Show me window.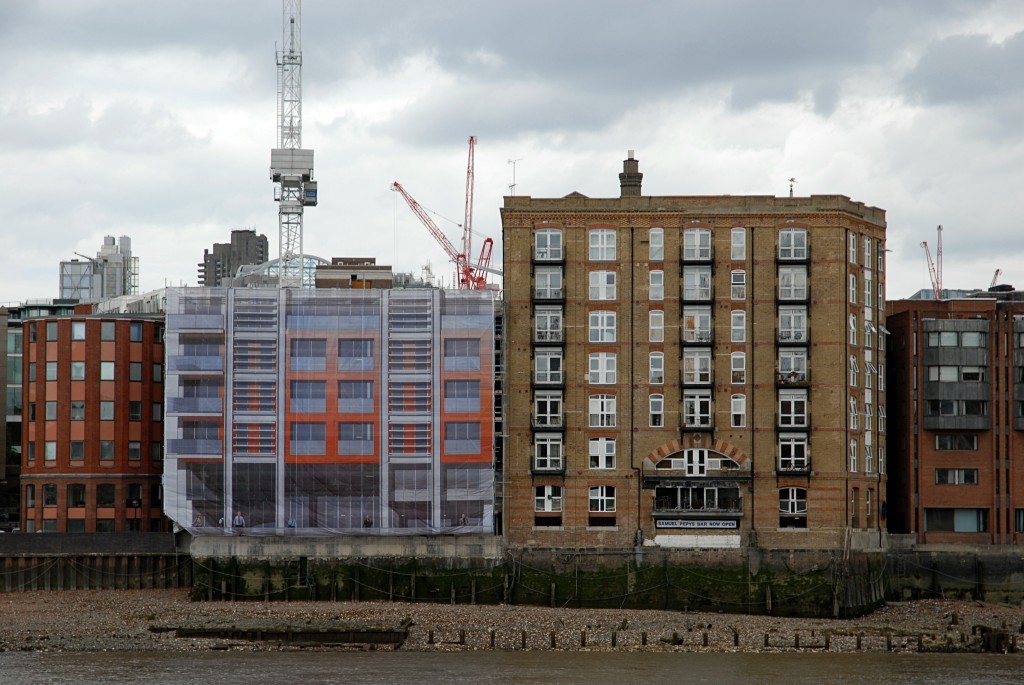
window is here: l=651, t=451, r=684, b=473.
